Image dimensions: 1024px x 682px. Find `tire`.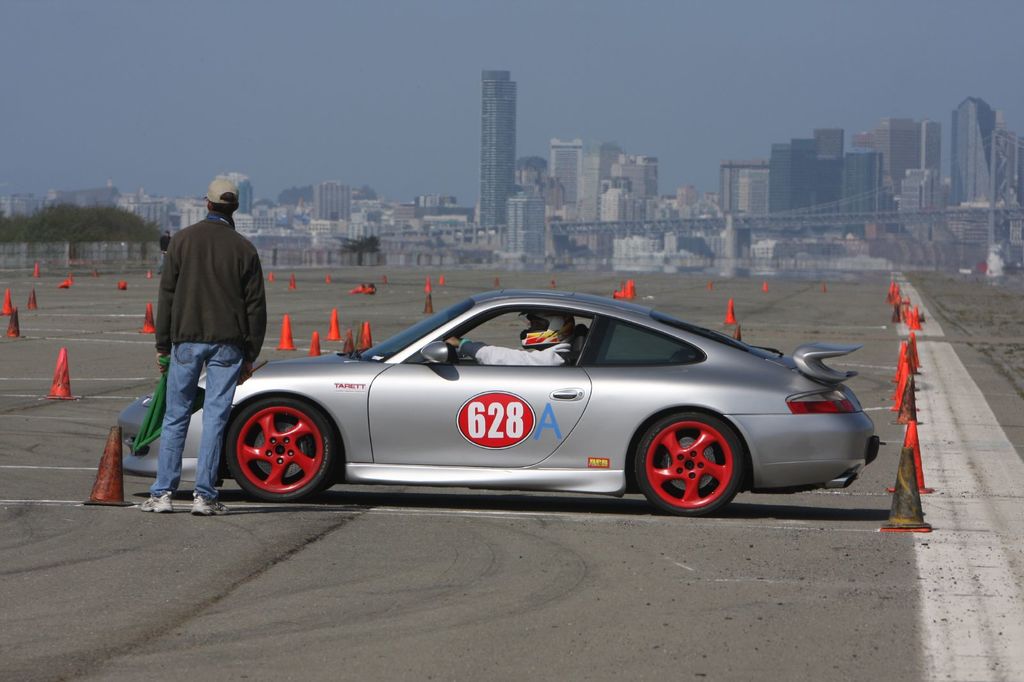
[635,414,750,514].
